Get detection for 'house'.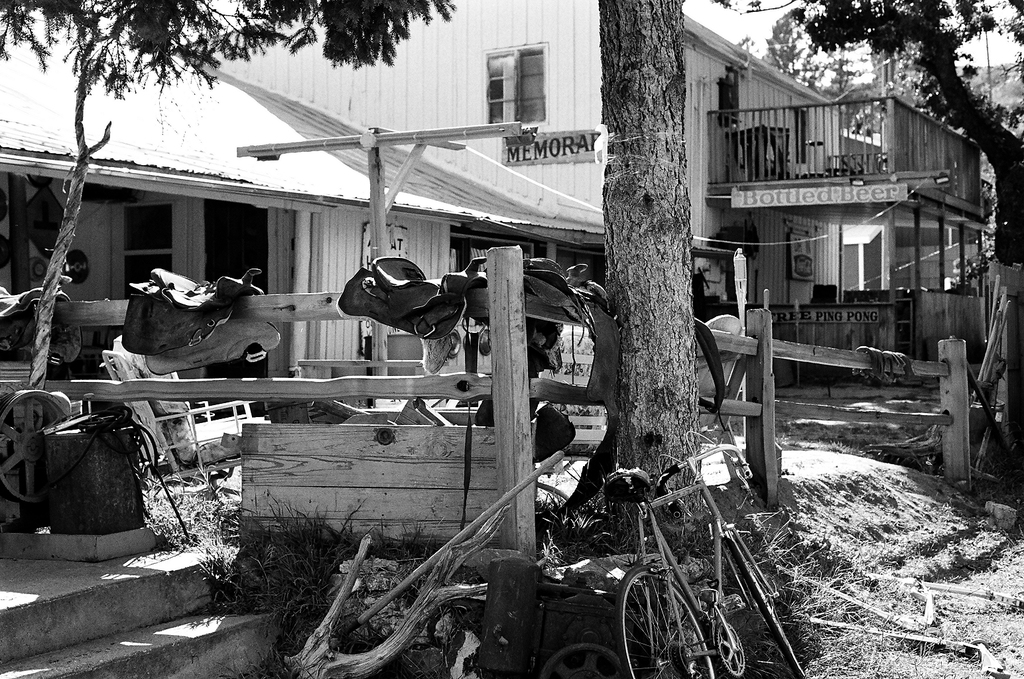
Detection: Rect(0, 0, 988, 428).
